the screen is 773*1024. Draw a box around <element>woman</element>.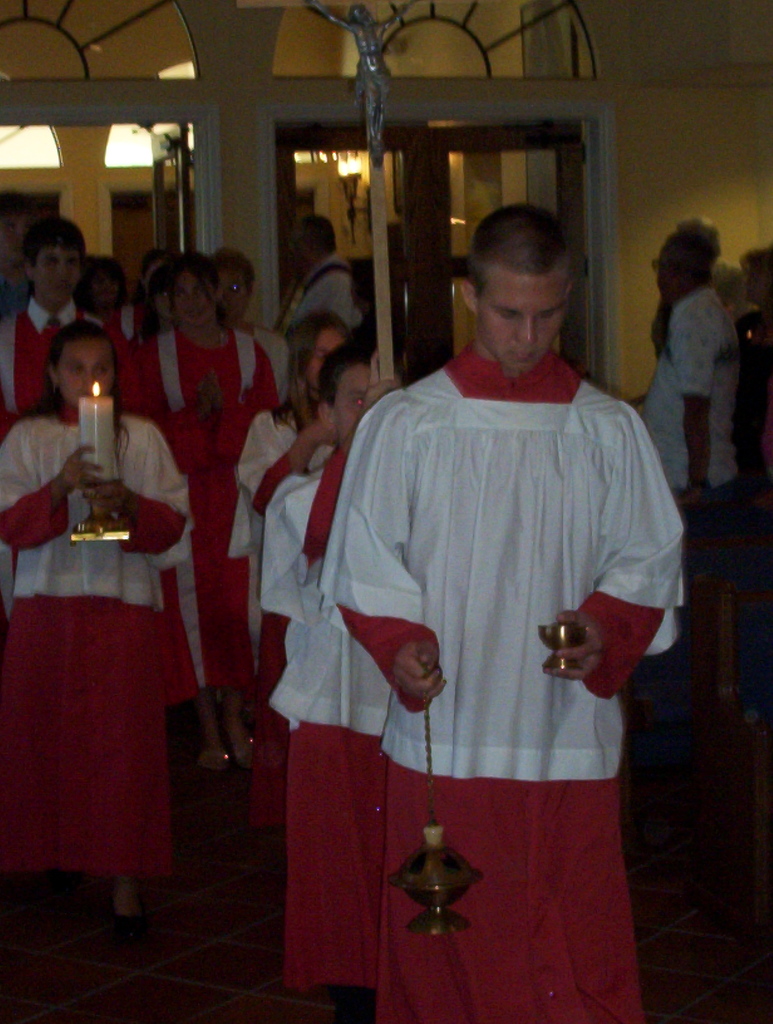
(x1=130, y1=254, x2=277, y2=770).
